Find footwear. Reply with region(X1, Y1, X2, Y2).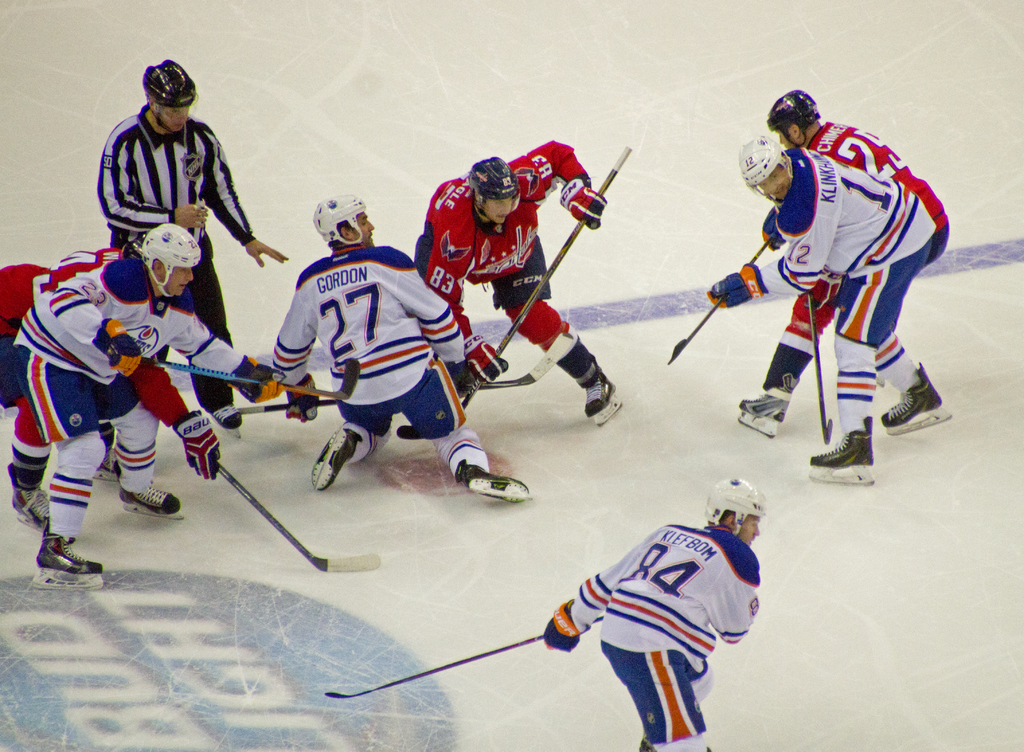
region(584, 359, 611, 418).
